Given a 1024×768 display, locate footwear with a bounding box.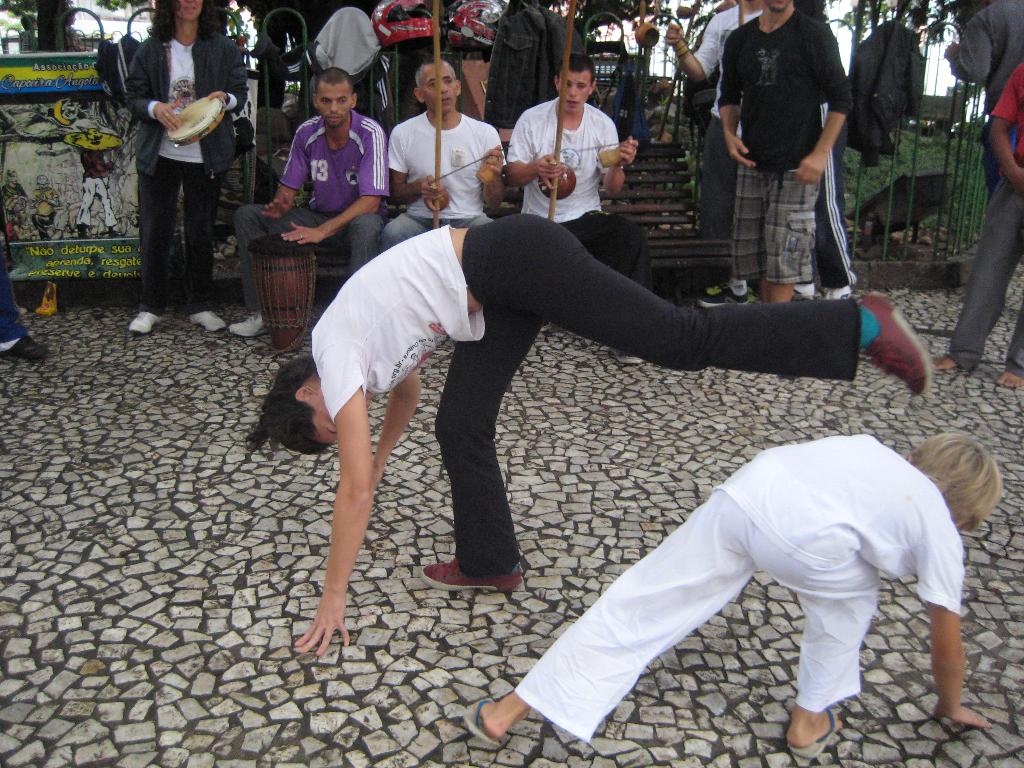
Located: l=131, t=311, r=163, b=333.
